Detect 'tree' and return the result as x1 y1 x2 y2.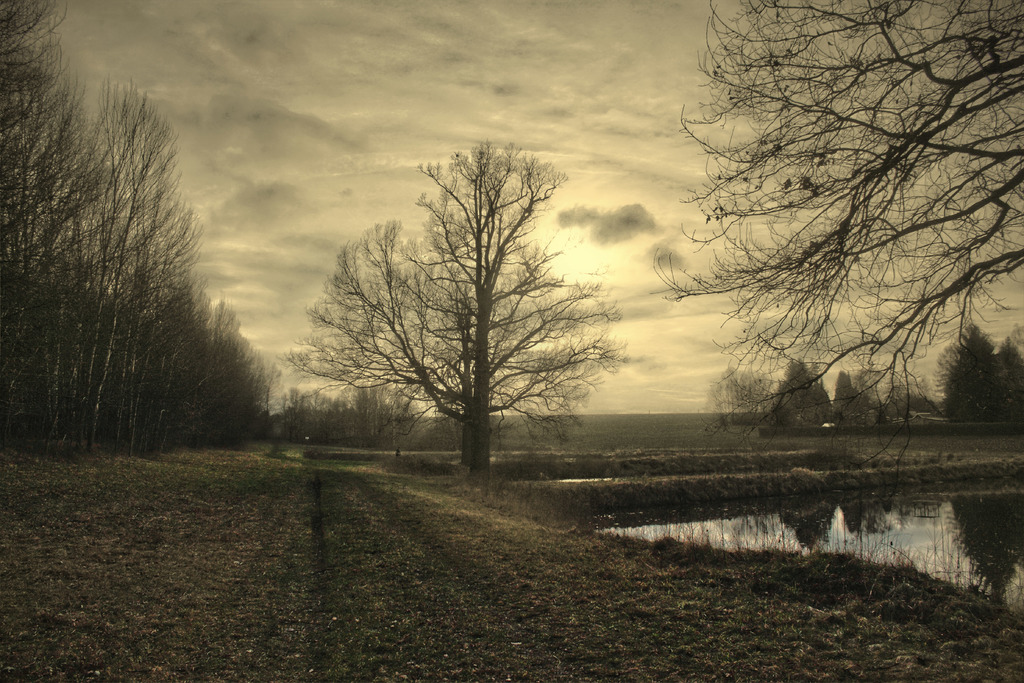
331 373 420 450.
